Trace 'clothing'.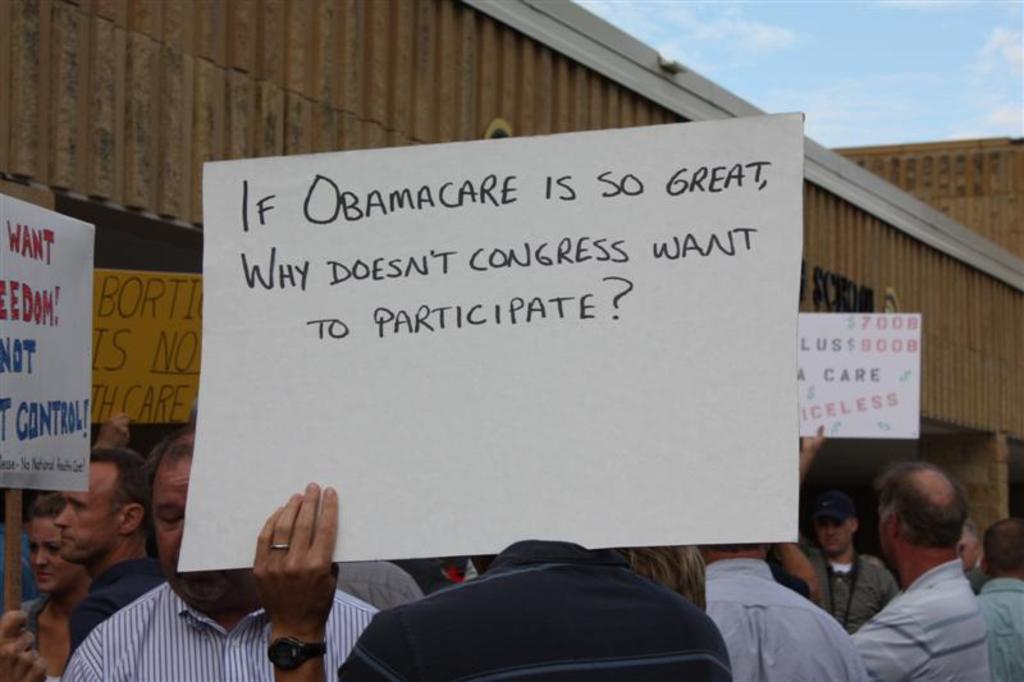
Traced to [340,554,421,608].
